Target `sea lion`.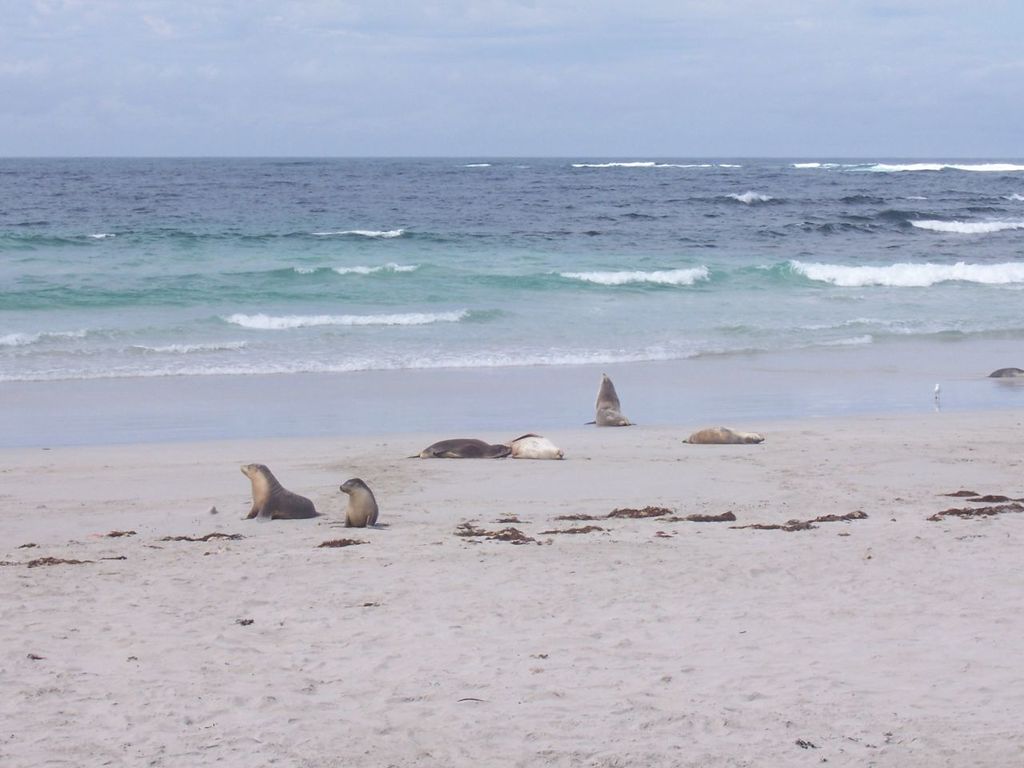
Target region: [510, 434, 562, 462].
